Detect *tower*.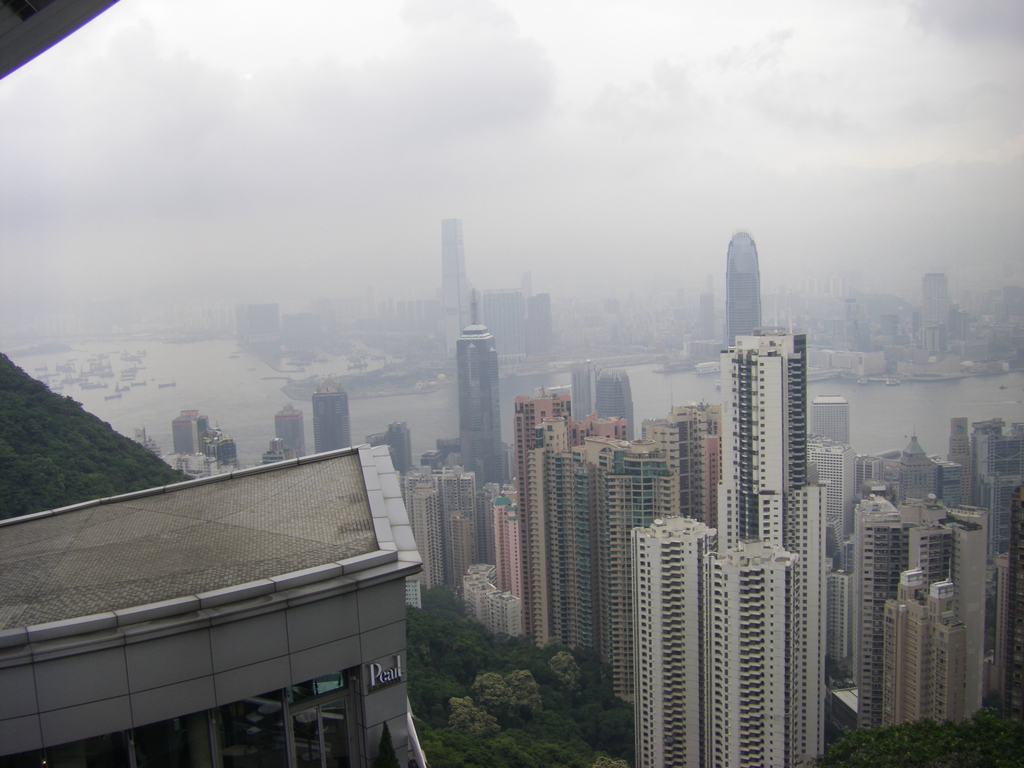
Detected at bbox=[881, 437, 944, 516].
